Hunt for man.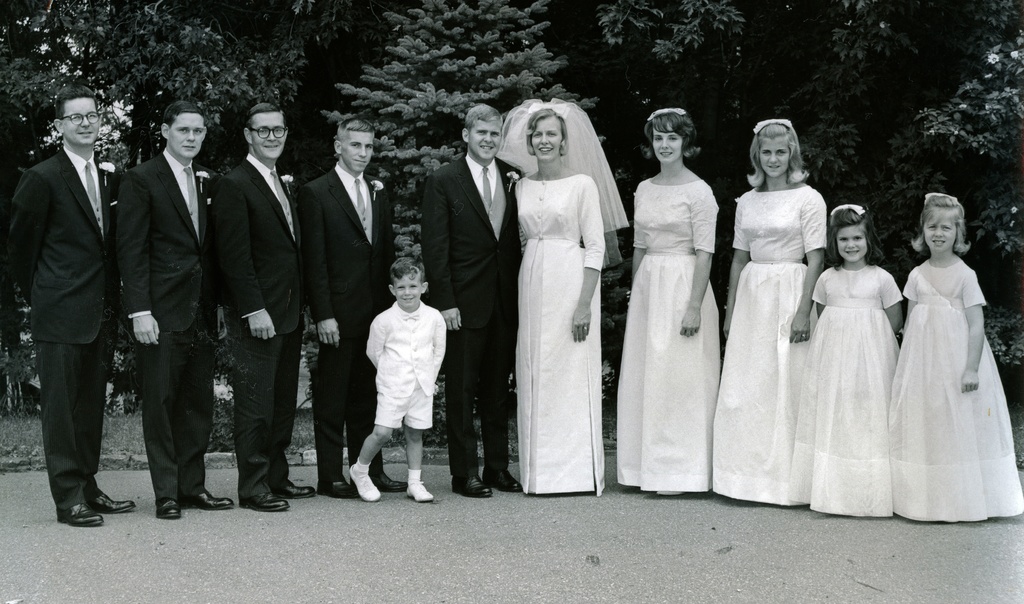
Hunted down at BBox(295, 118, 410, 500).
